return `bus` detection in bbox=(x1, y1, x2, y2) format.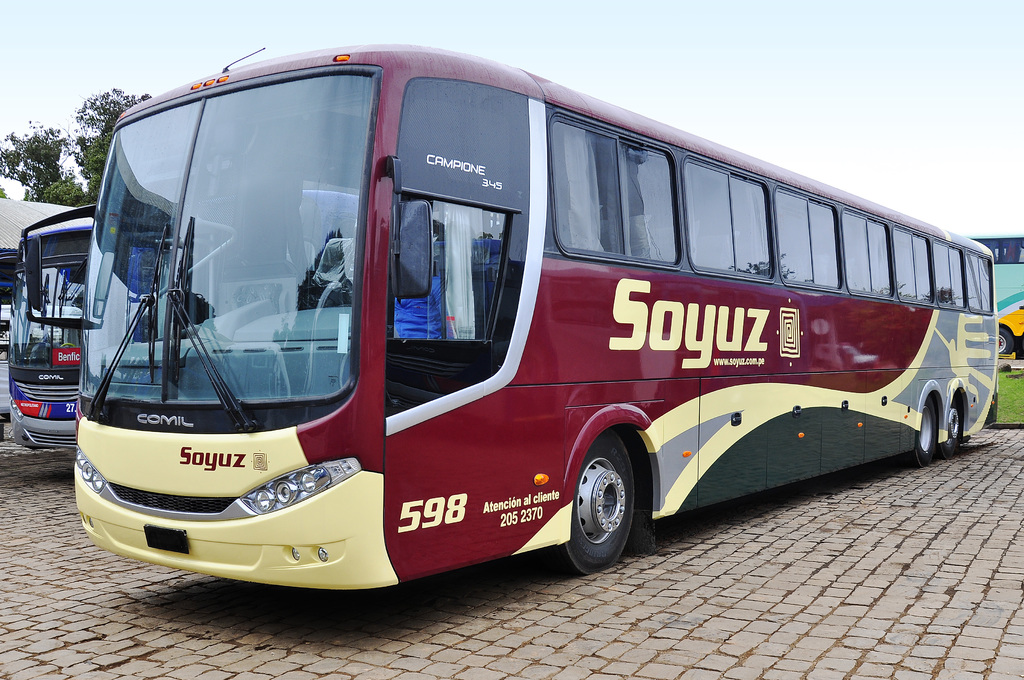
bbox=(17, 40, 1000, 579).
